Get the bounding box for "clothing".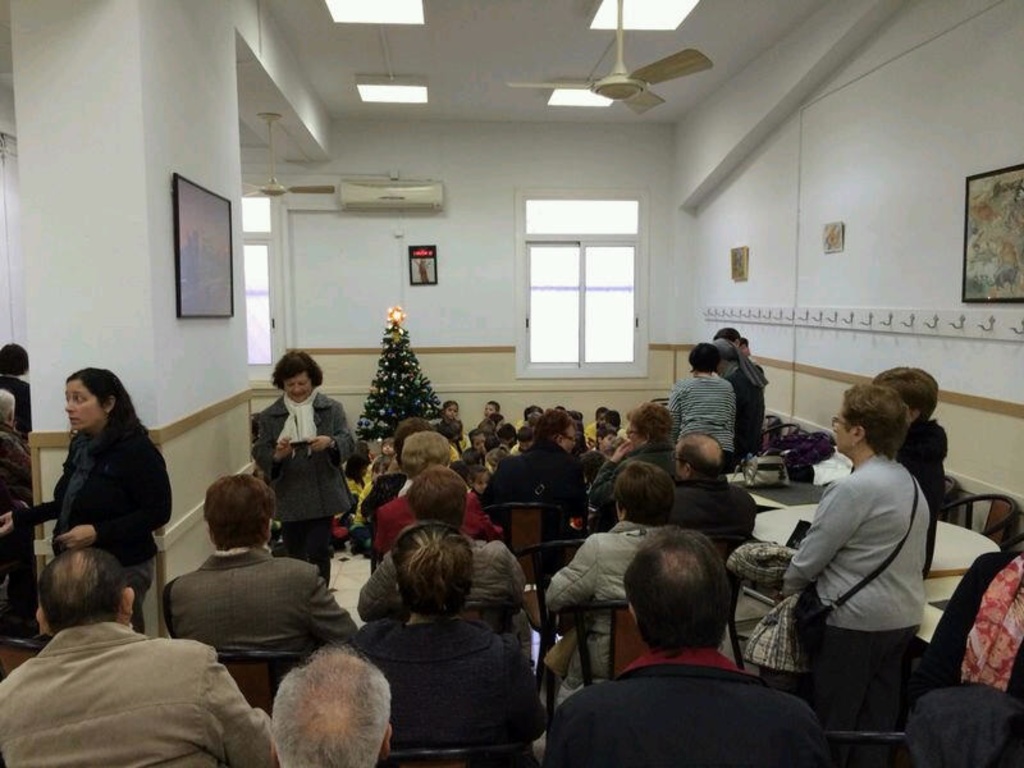
BBox(485, 445, 572, 529).
